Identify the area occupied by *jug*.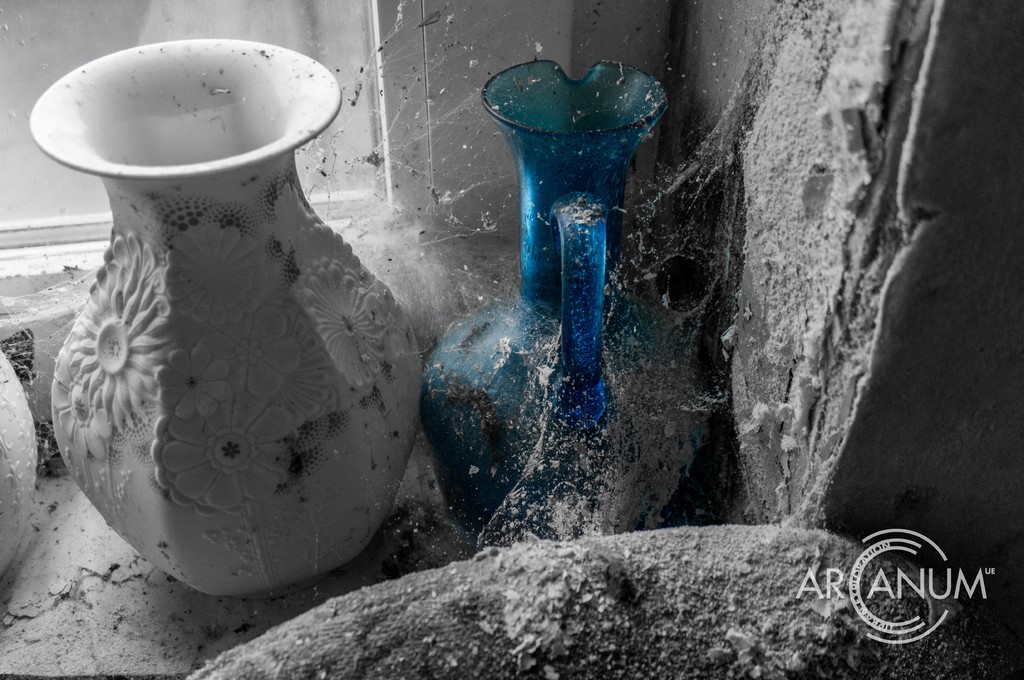
Area: bbox=[417, 50, 711, 525].
